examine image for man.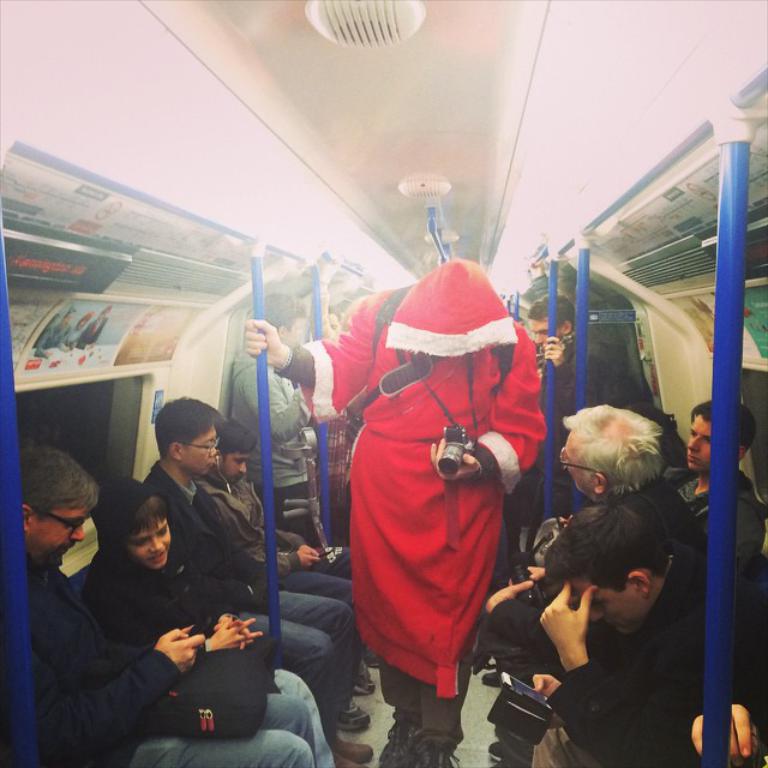
Examination result: [x1=17, y1=446, x2=320, y2=767].
